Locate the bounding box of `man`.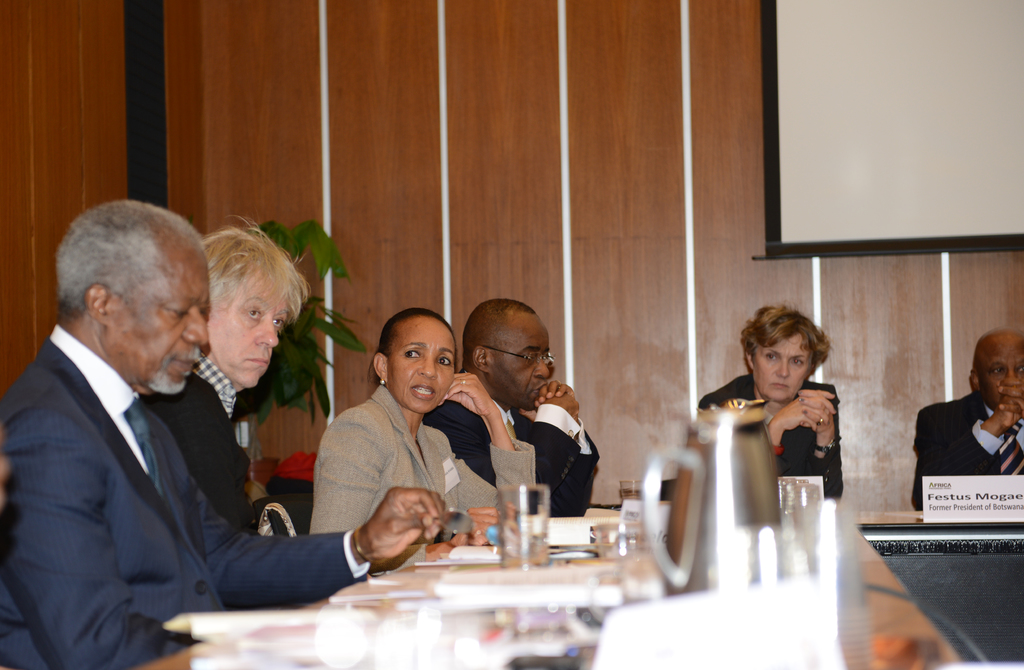
Bounding box: bbox(425, 298, 598, 514).
